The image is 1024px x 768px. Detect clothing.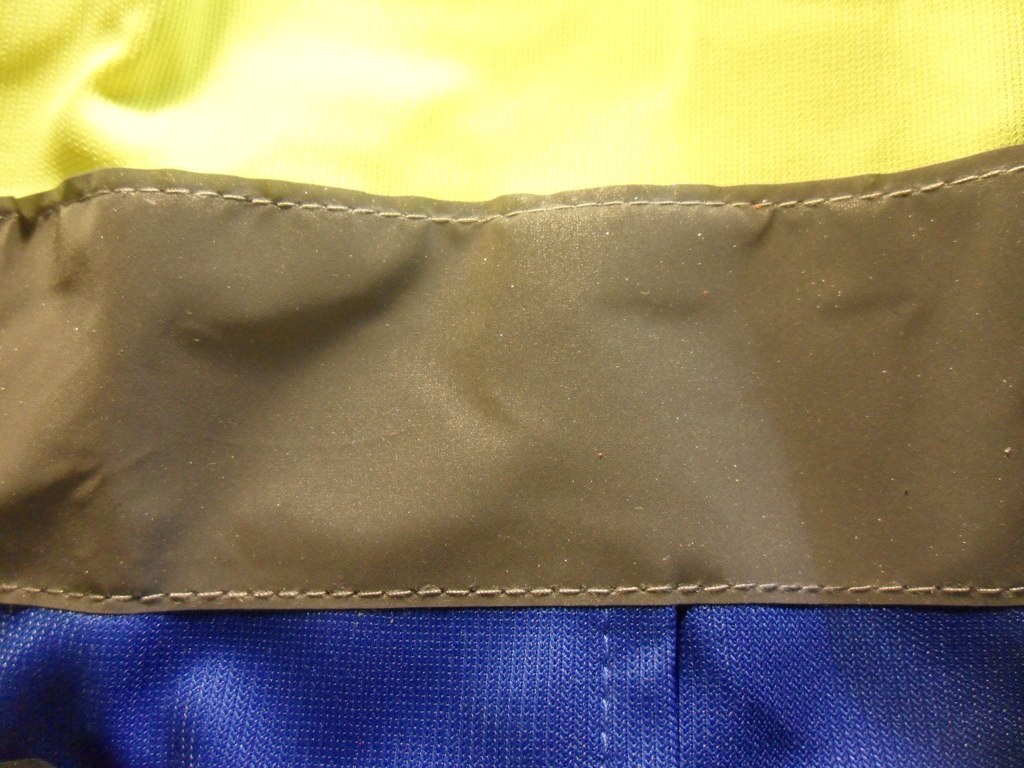
Detection: [0,0,1022,767].
